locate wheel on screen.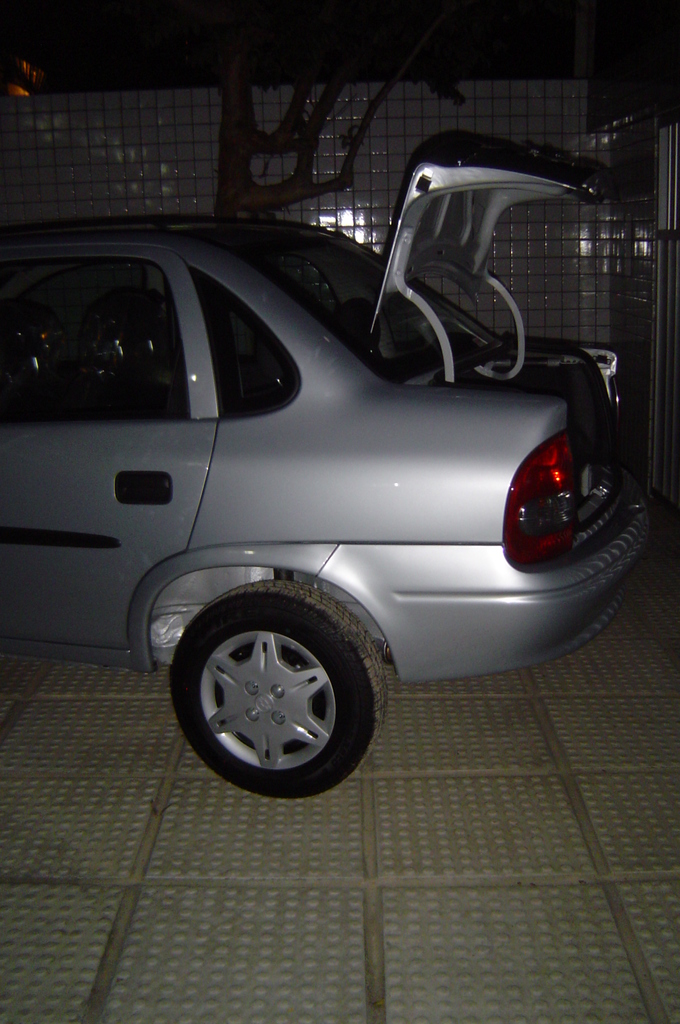
On screen at box(168, 574, 406, 802).
